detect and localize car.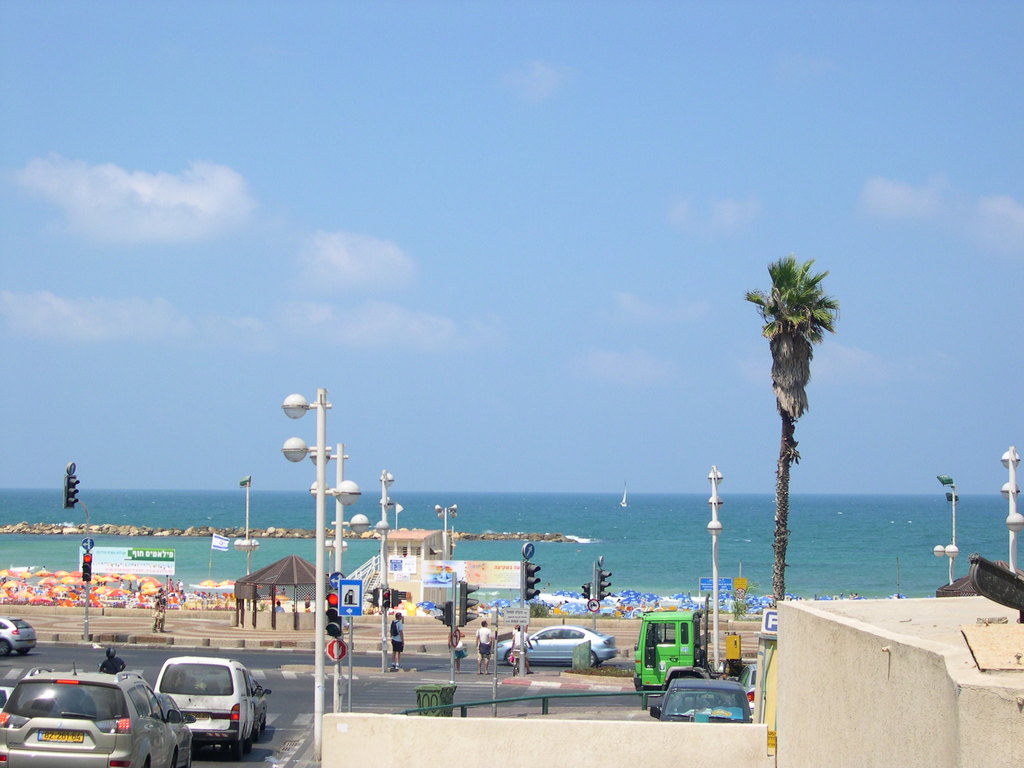
Localized at region(149, 692, 195, 767).
